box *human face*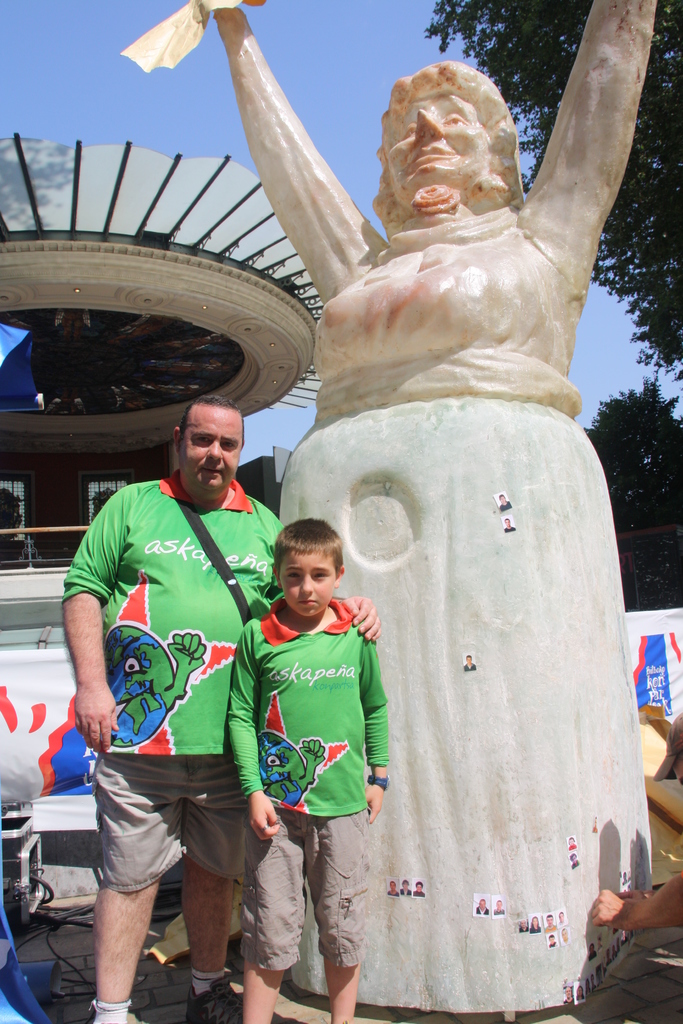
bbox=(384, 86, 492, 196)
